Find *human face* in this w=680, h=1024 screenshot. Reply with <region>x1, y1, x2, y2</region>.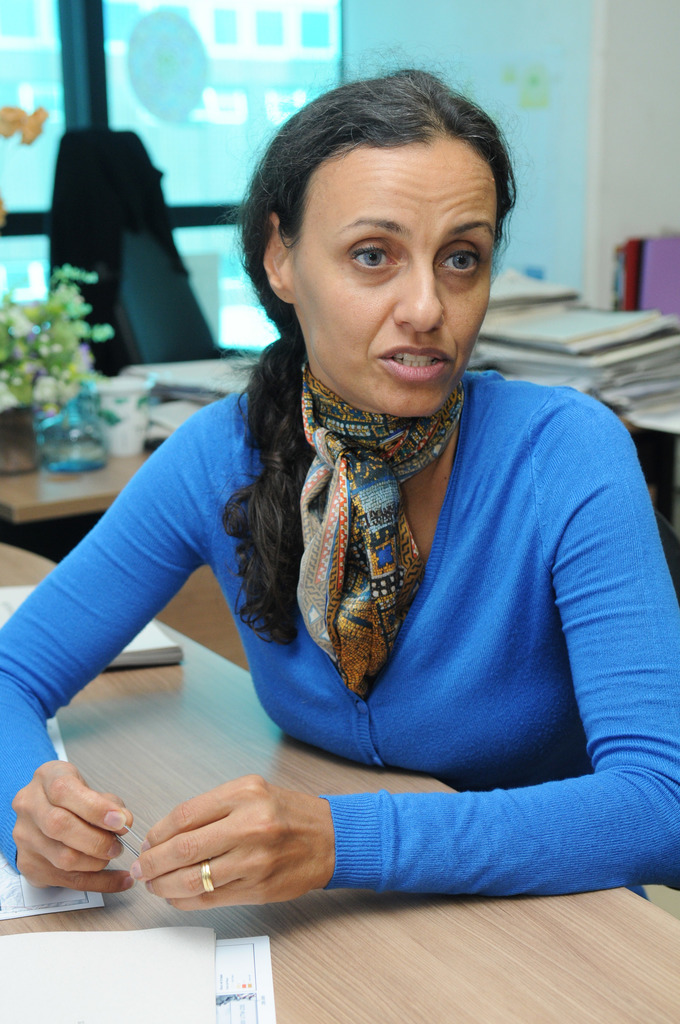
<region>304, 150, 500, 417</region>.
